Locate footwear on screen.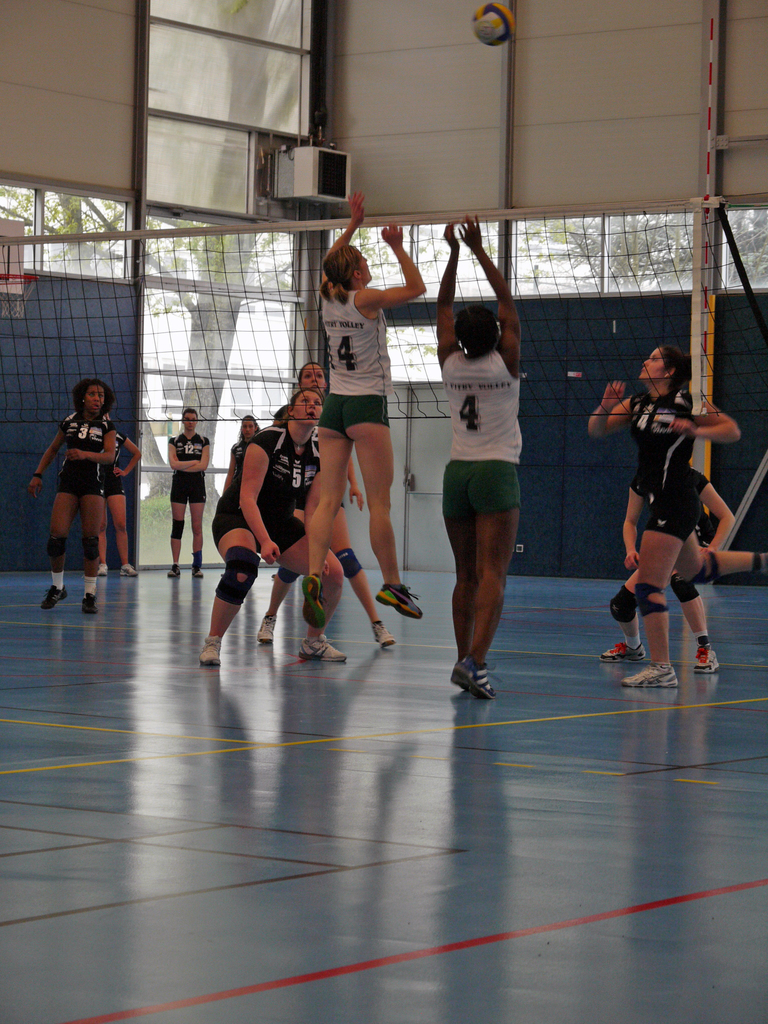
On screen at <region>99, 565, 111, 576</region>.
